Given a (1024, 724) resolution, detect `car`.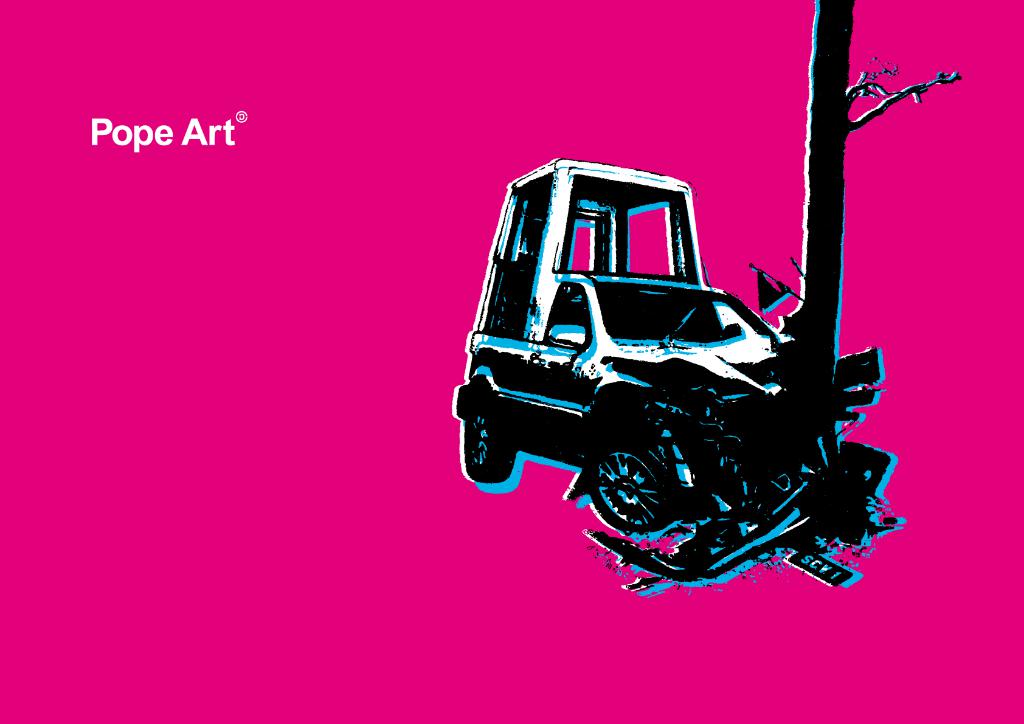
locate(449, 288, 909, 599).
